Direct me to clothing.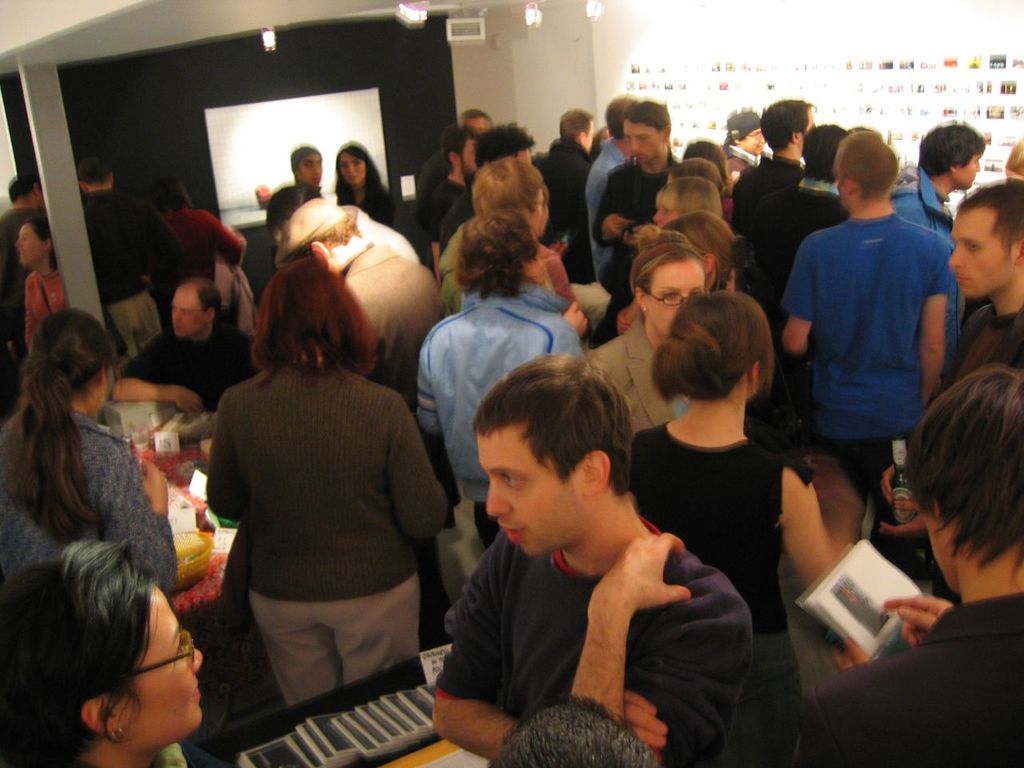
Direction: pyautogui.locateOnScreen(162, 208, 250, 298).
